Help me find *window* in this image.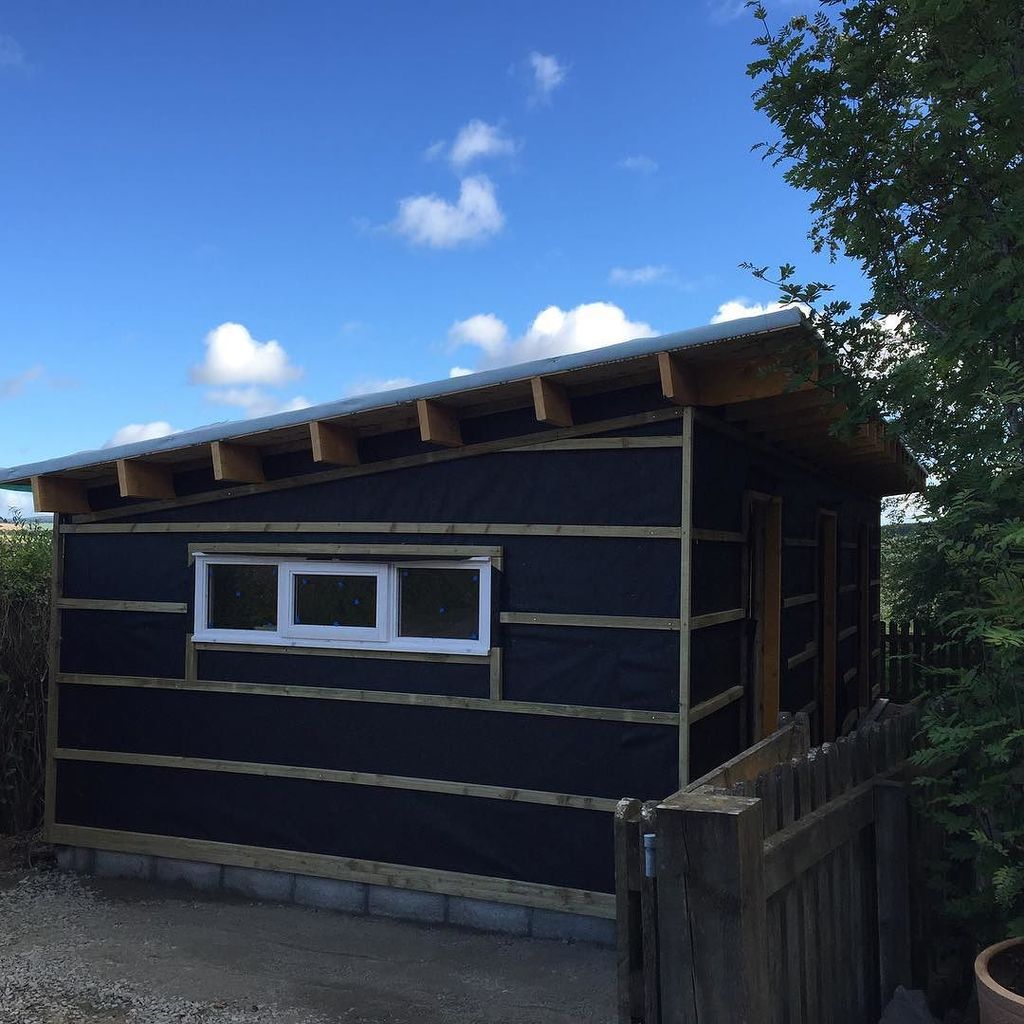
Found it: box=[200, 547, 498, 656].
